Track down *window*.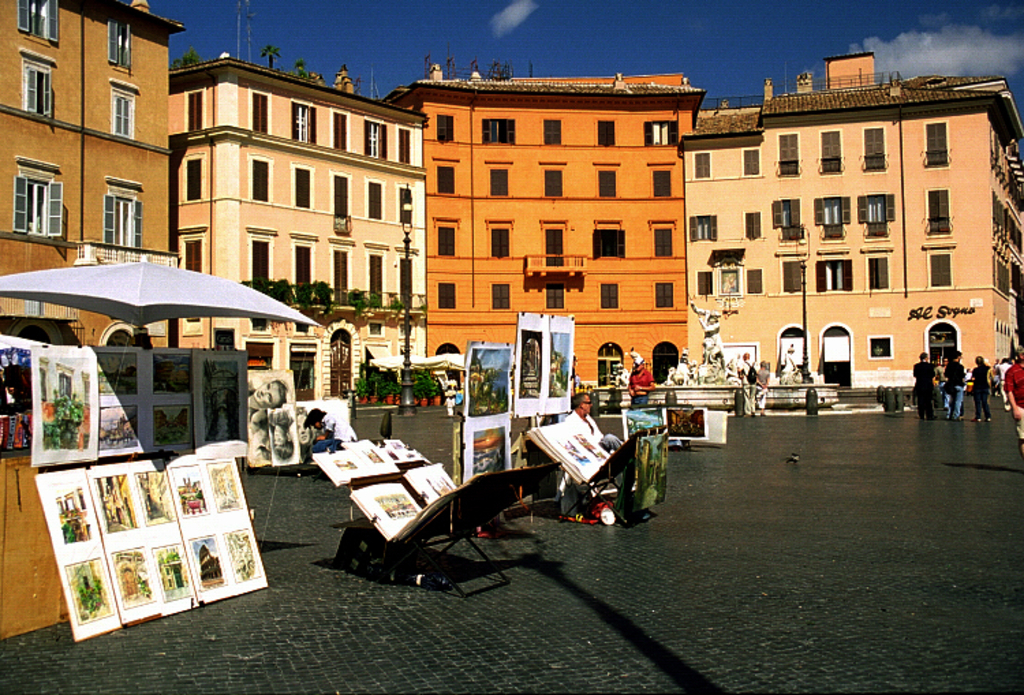
Tracked to pyautogui.locateOnScreen(250, 89, 270, 130).
